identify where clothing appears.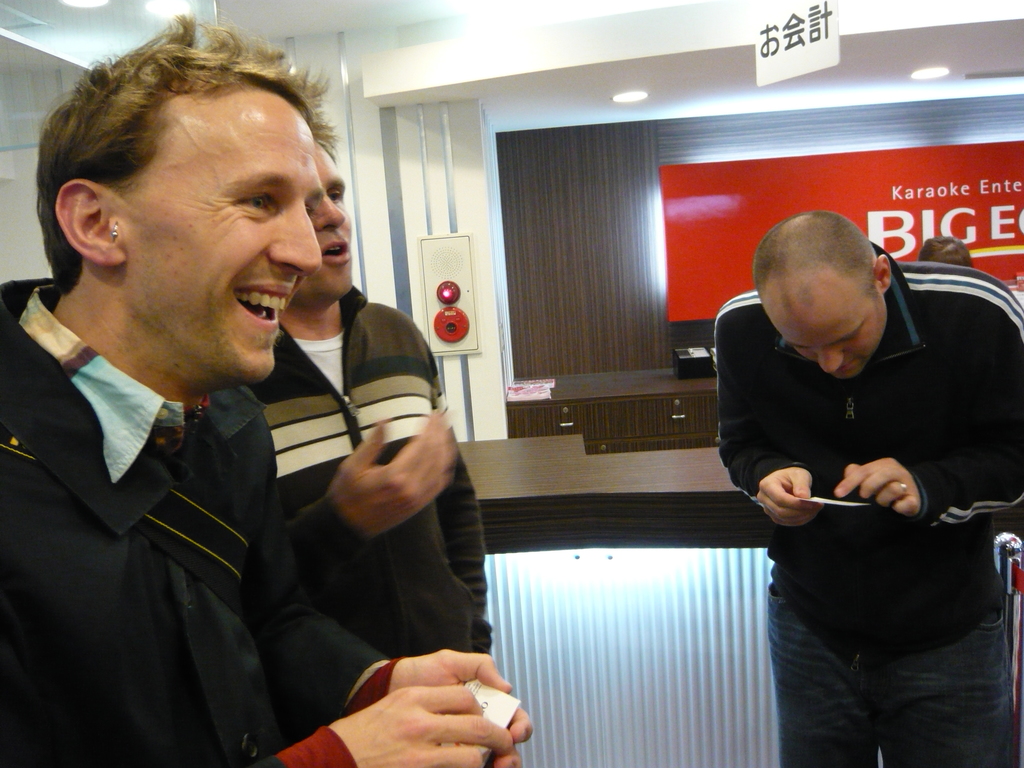
Appears at [0,278,387,767].
